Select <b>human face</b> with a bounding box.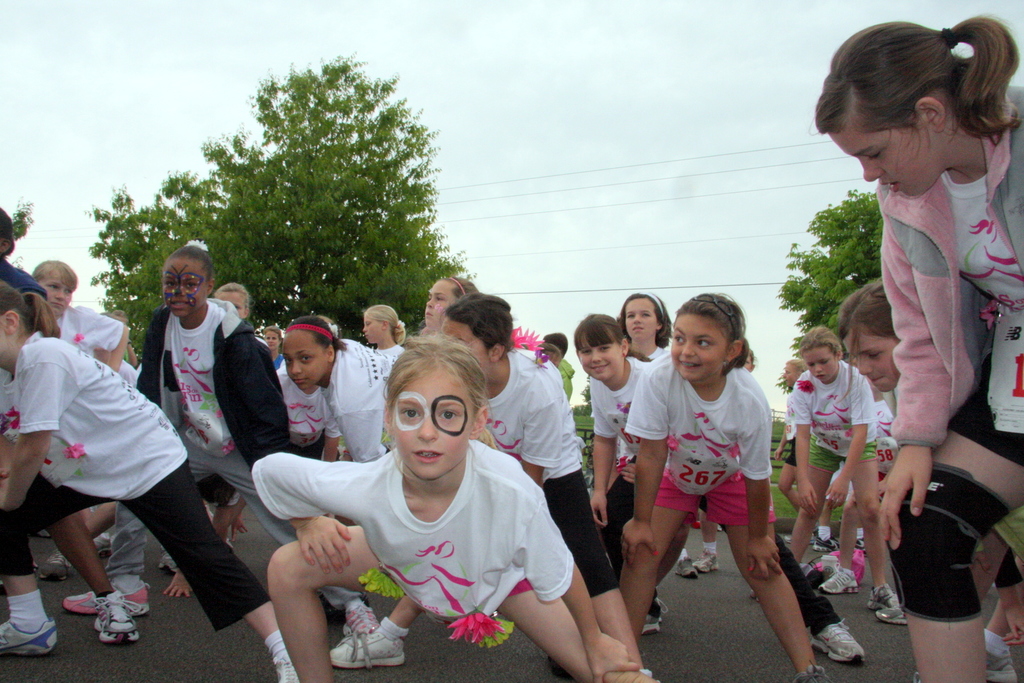
624,298,656,337.
